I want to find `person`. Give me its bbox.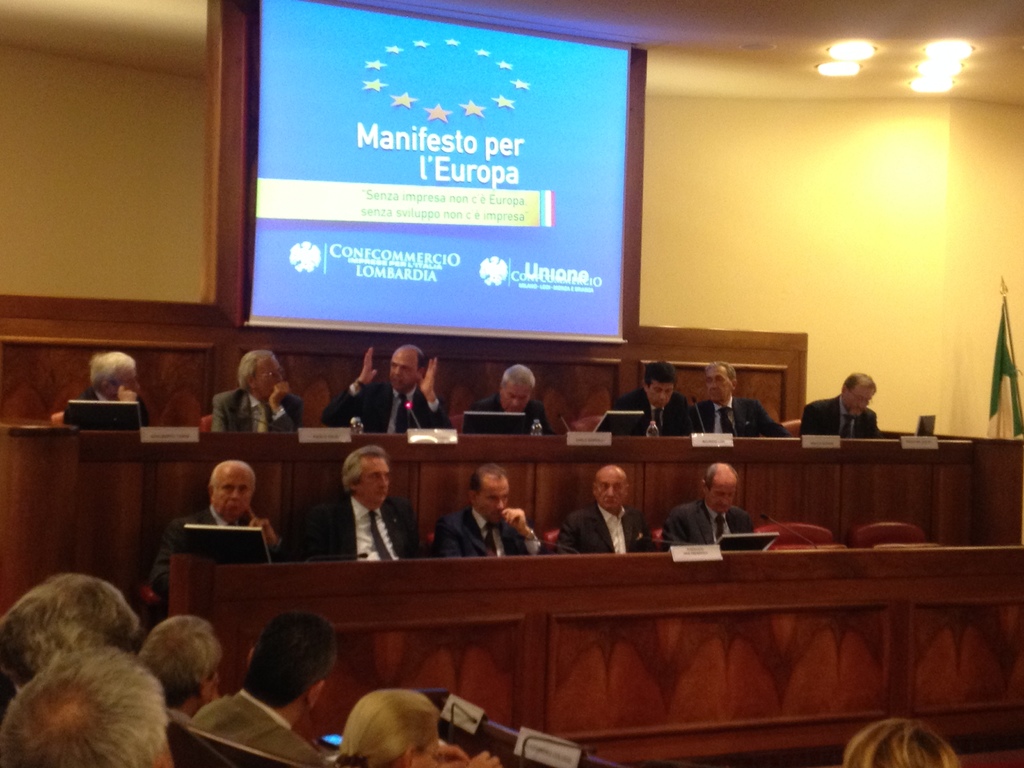
select_region(213, 346, 303, 433).
